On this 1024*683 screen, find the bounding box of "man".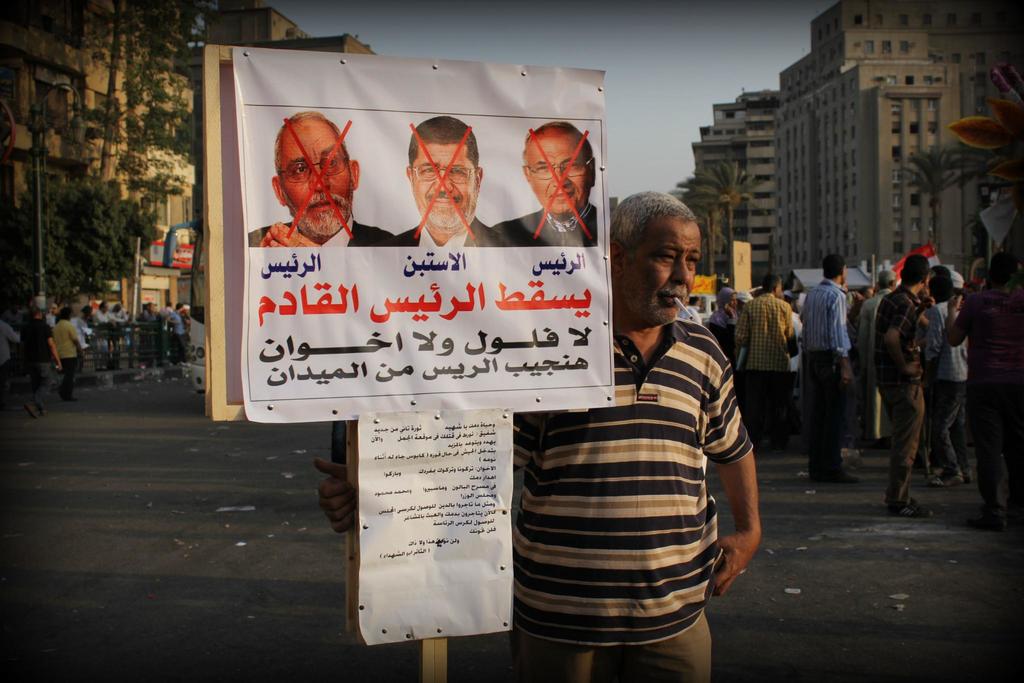
Bounding box: {"left": 310, "top": 191, "right": 763, "bottom": 682}.
